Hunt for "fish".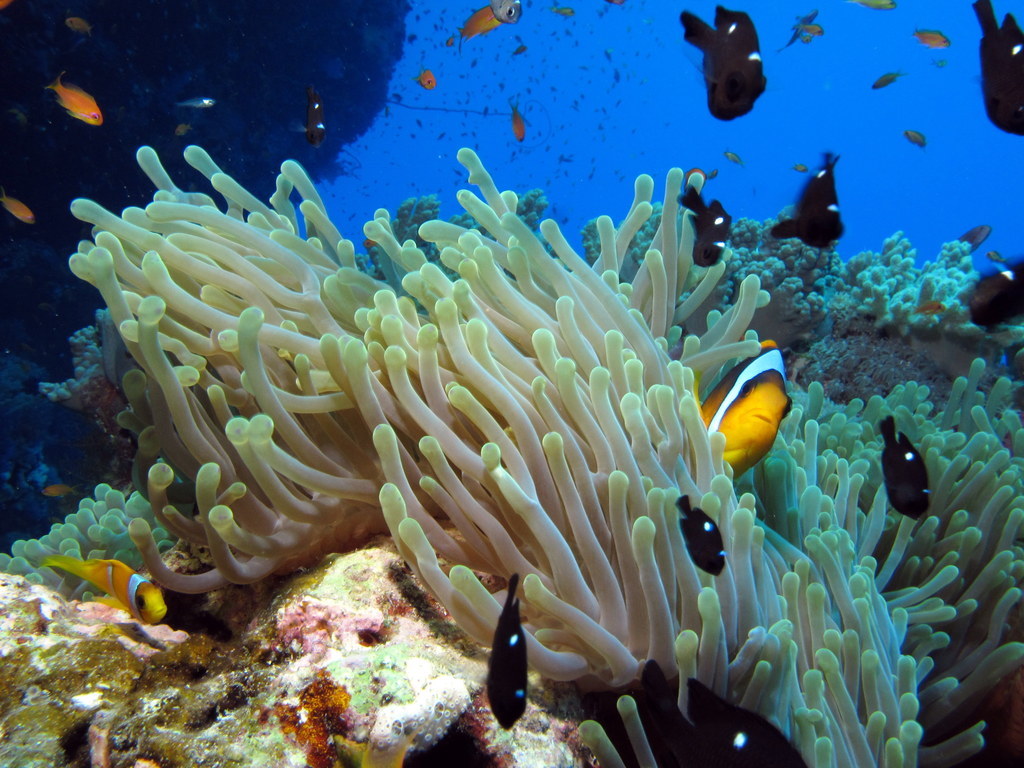
Hunted down at select_region(872, 71, 907, 91).
